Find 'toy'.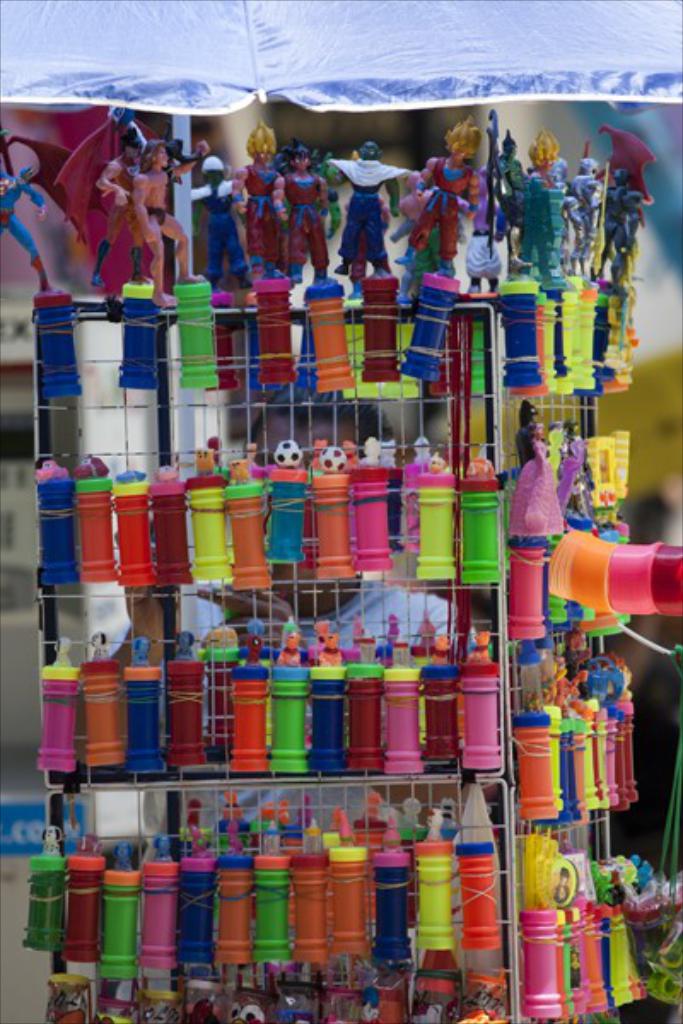
[376,614,410,746].
